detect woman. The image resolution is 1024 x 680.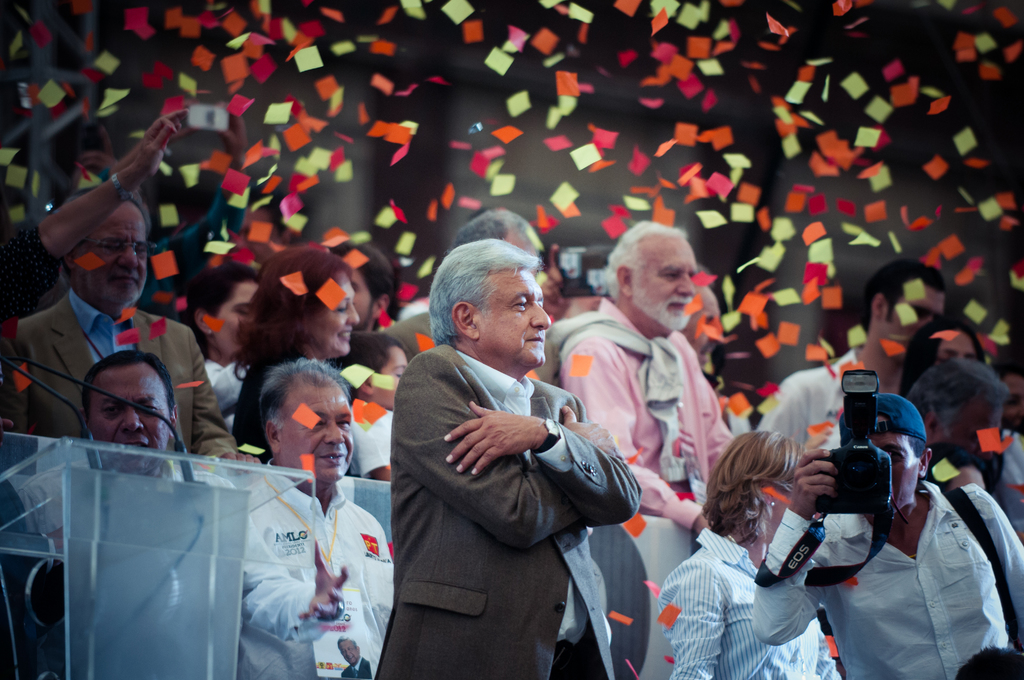
select_region(335, 325, 417, 480).
